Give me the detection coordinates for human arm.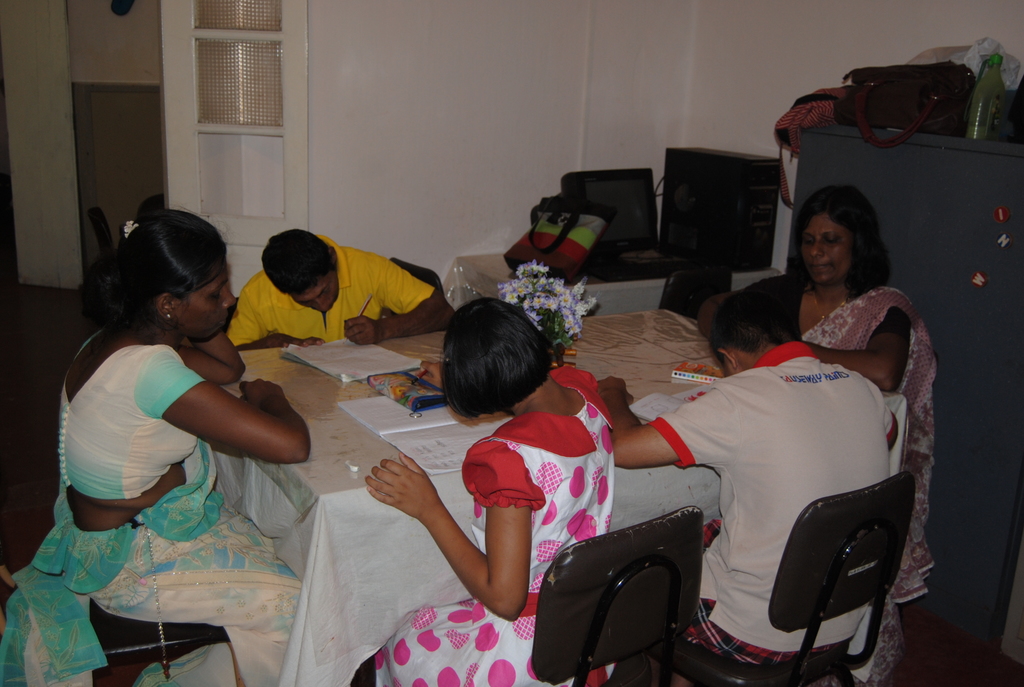
788:310:913:397.
